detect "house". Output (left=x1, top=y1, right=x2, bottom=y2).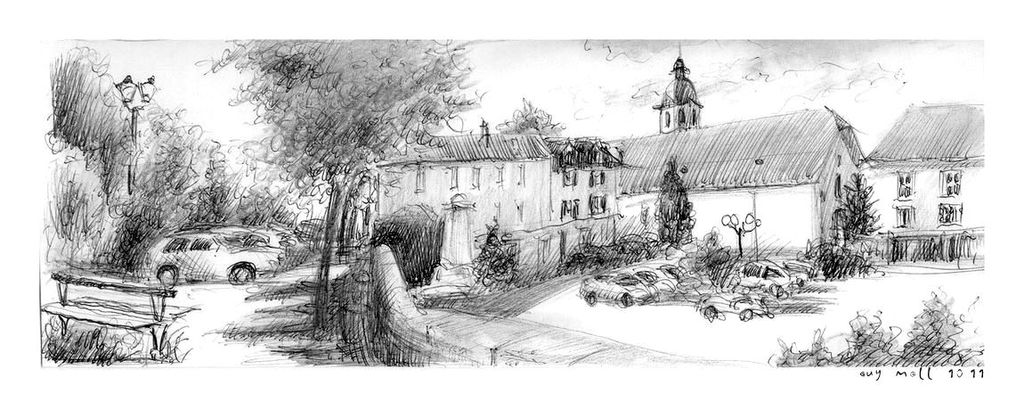
(left=605, top=105, right=877, bottom=258).
